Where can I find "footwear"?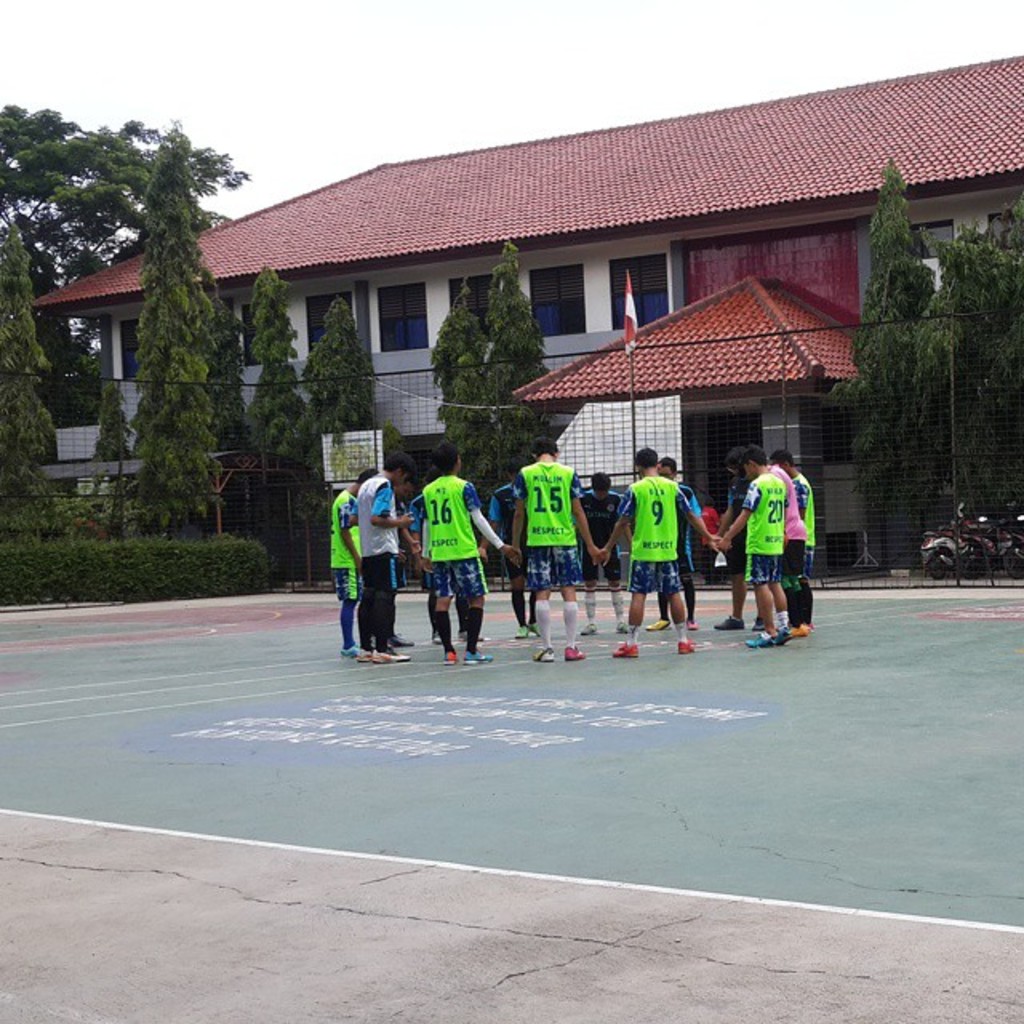
You can find it at 616,621,632,637.
